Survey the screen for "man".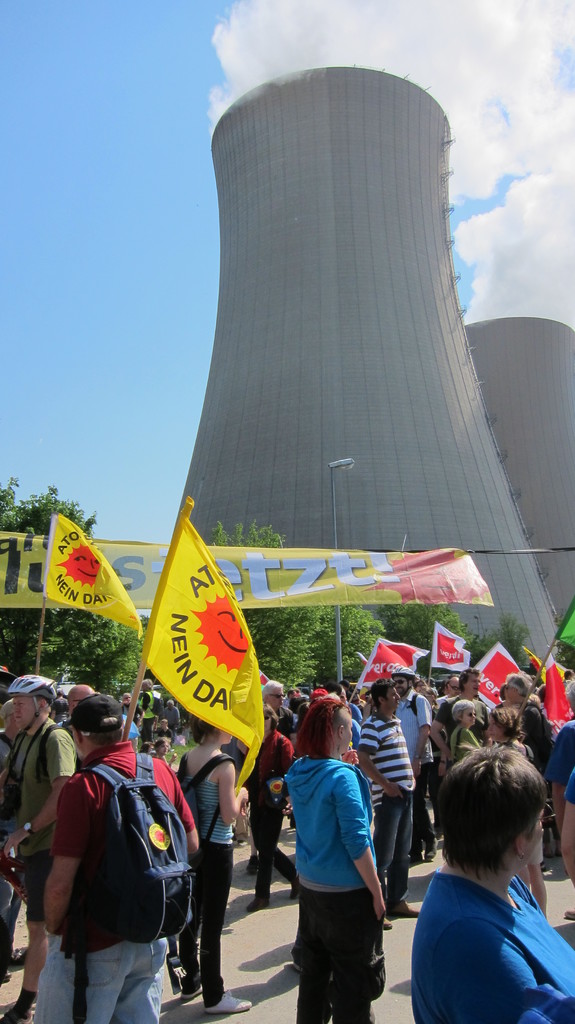
Survey found: box(426, 671, 487, 857).
